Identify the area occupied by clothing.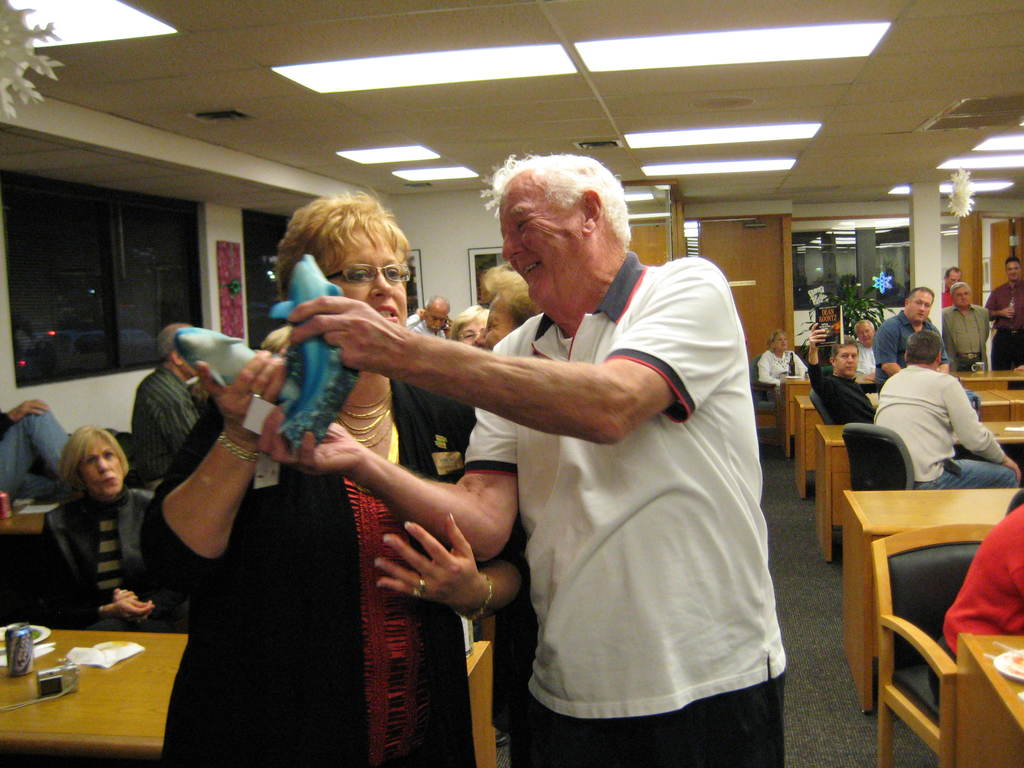
Area: select_region(758, 348, 806, 402).
